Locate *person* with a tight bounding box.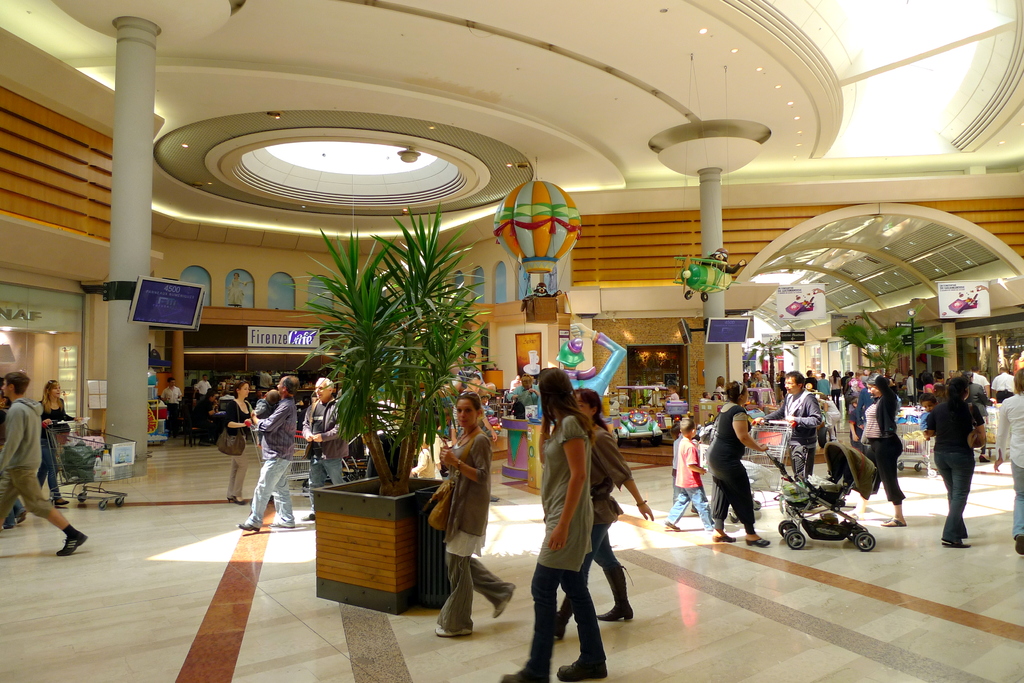
BBox(852, 373, 913, 534).
